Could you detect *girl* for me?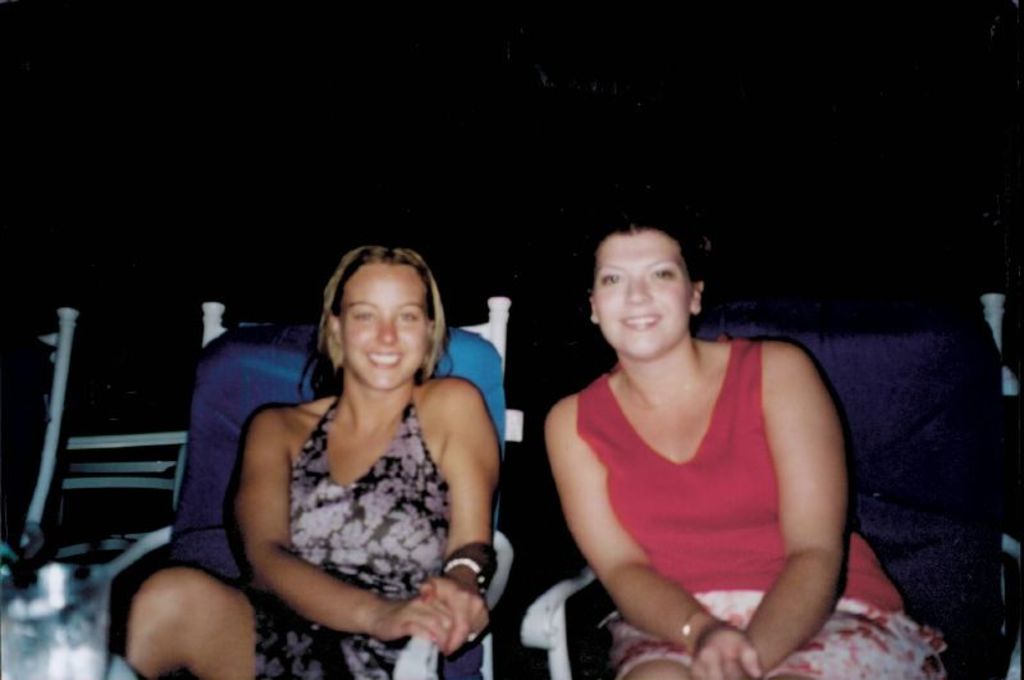
Detection result: <box>544,224,923,679</box>.
